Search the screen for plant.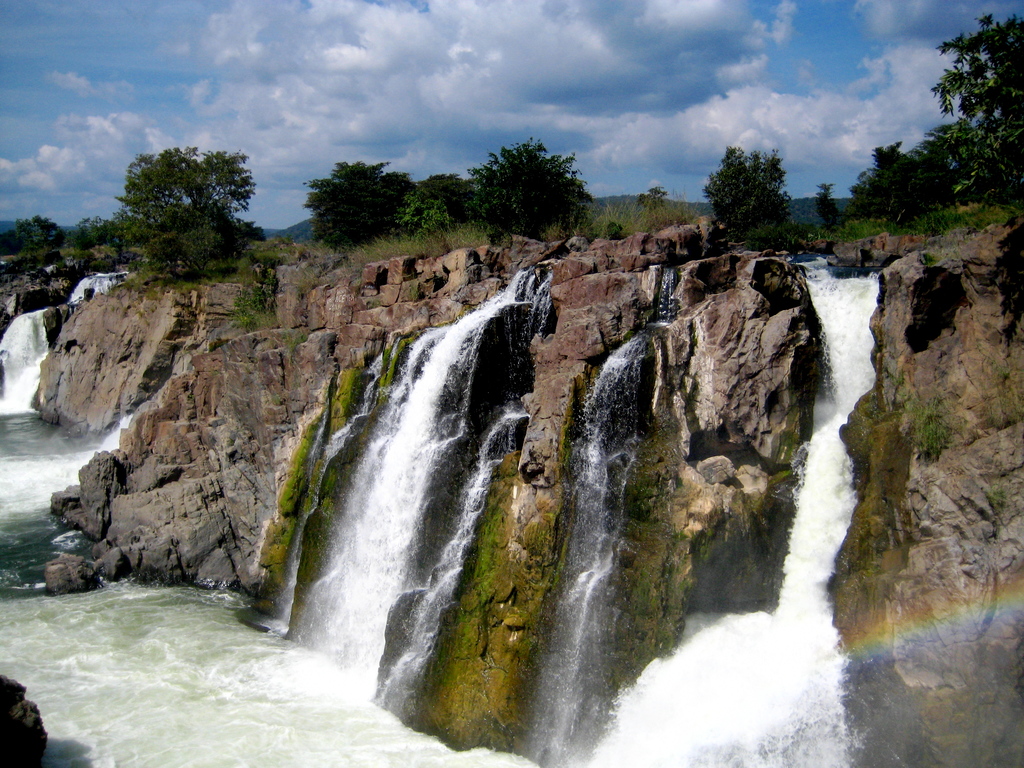
Found at x1=285, y1=328, x2=308, y2=360.
